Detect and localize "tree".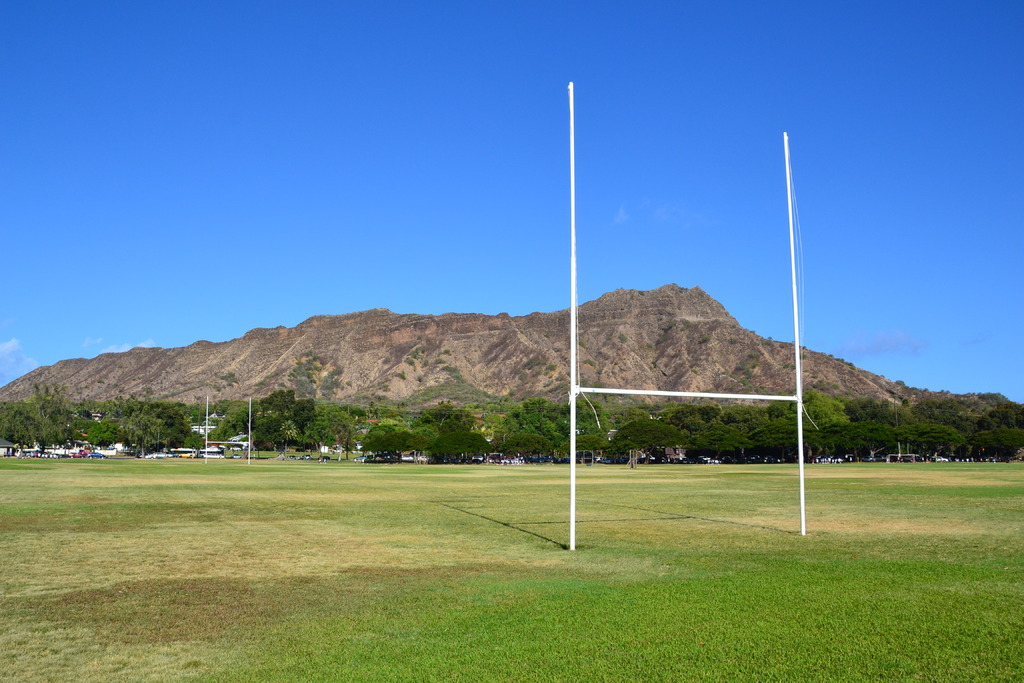
Localized at [90,422,122,454].
